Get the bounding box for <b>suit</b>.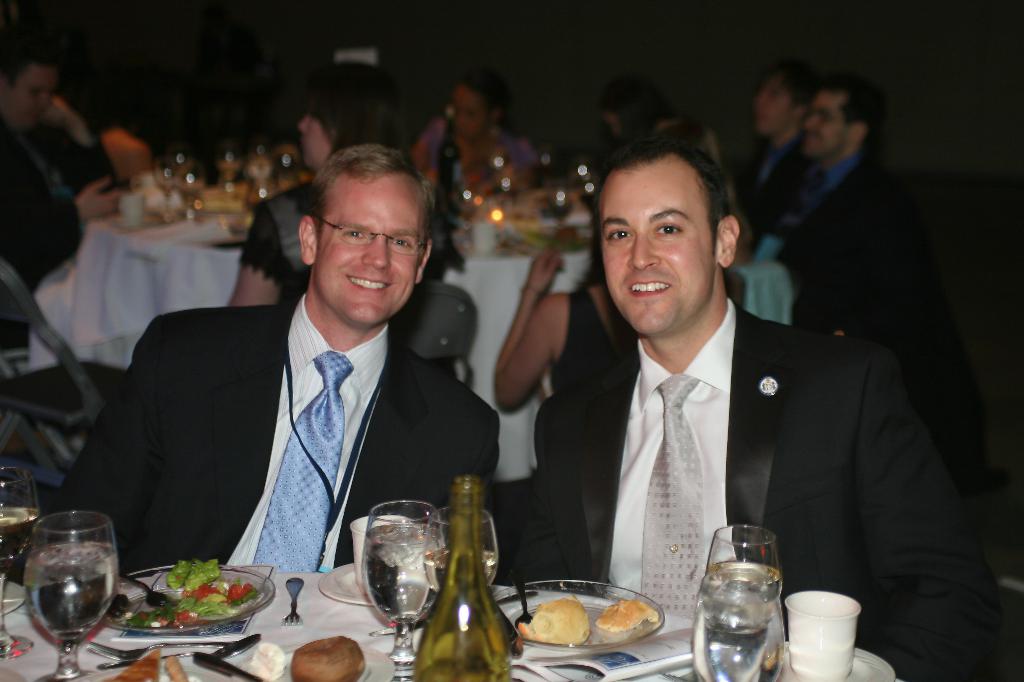
[766,144,918,373].
